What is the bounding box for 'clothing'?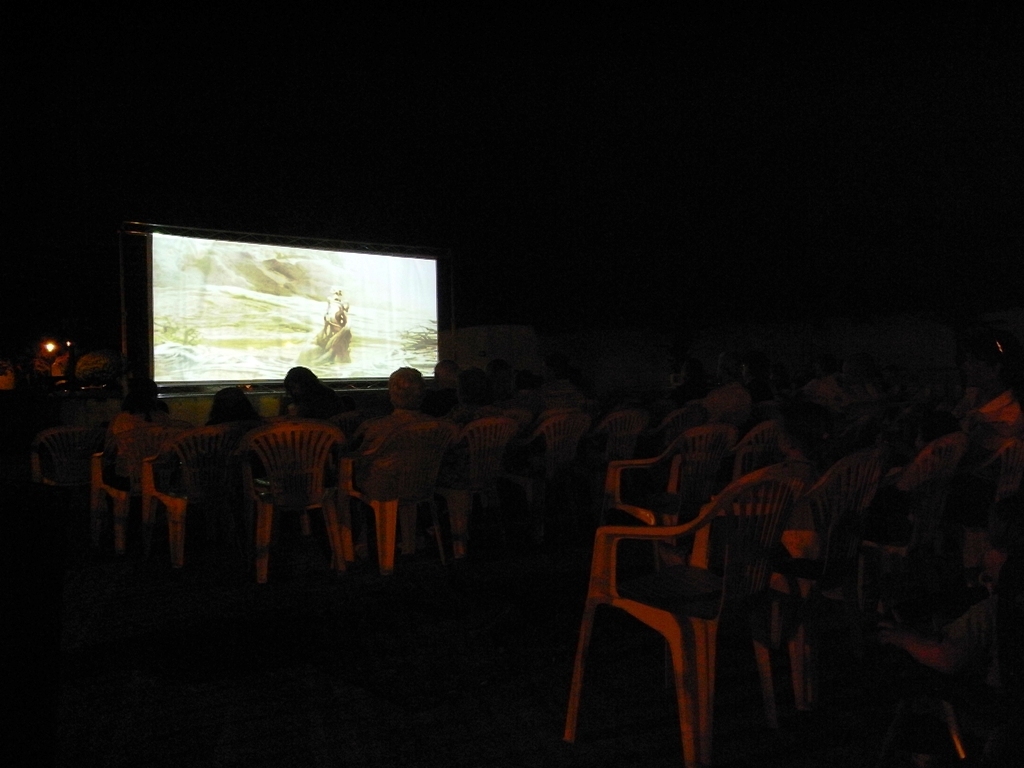
l=317, t=349, r=475, b=543.
